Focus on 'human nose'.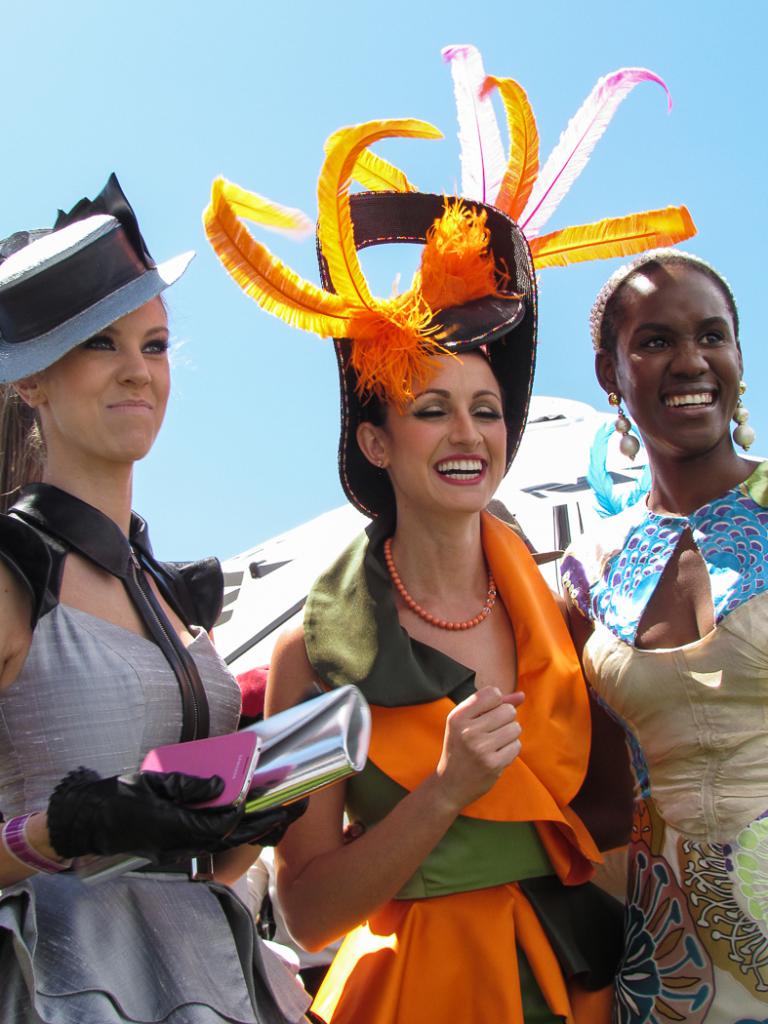
Focused at [left=676, top=342, right=709, bottom=376].
